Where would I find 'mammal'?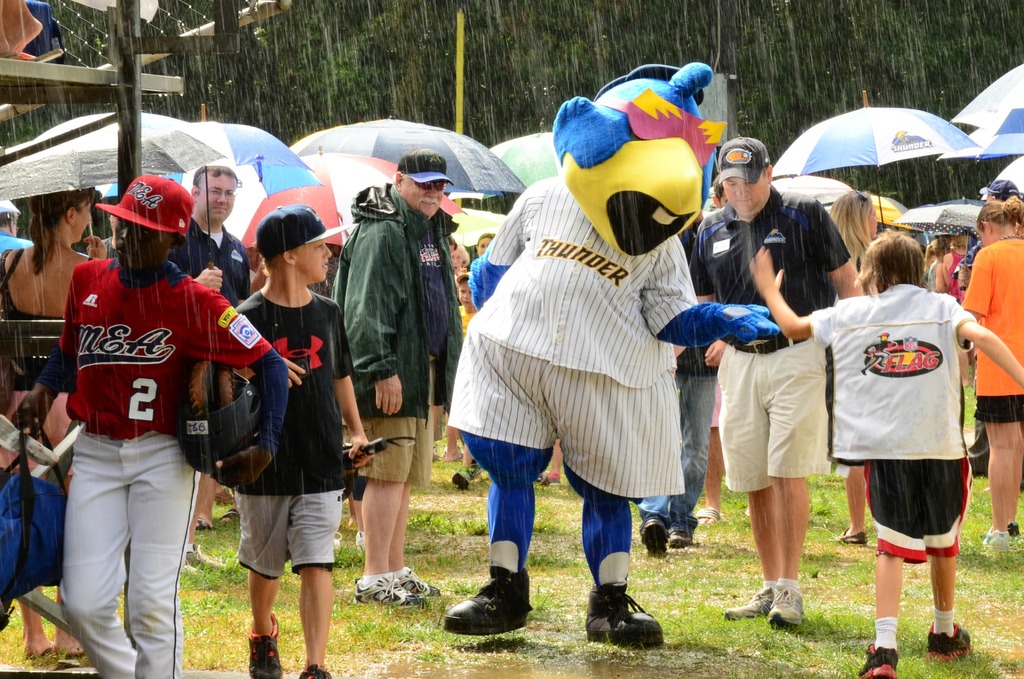
At {"x1": 447, "y1": 241, "x2": 454, "y2": 261}.
